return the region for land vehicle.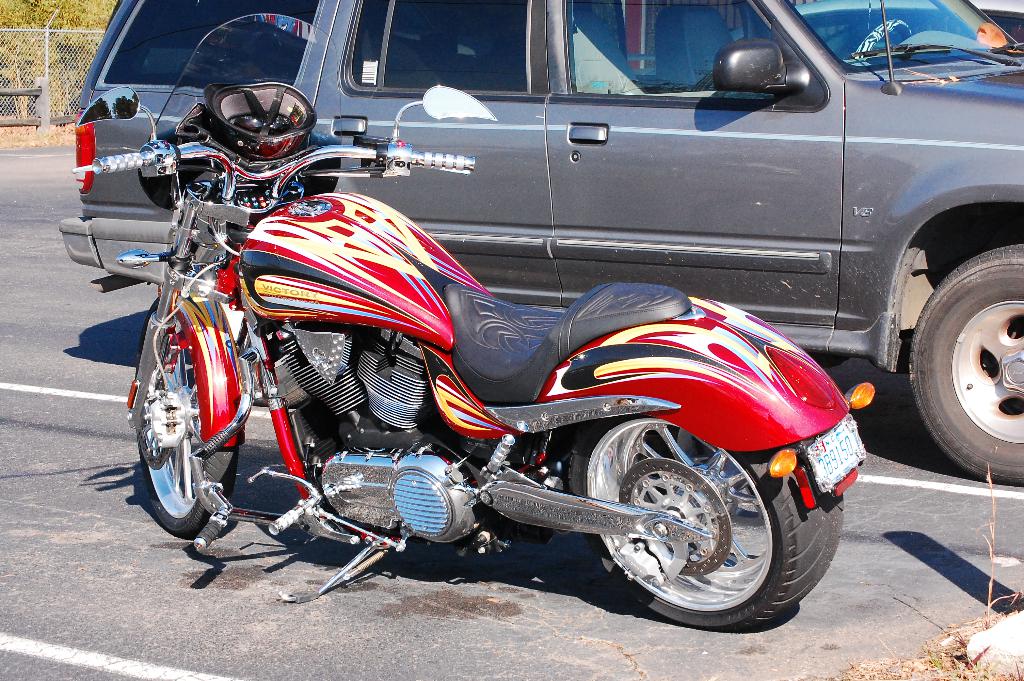
Rect(73, 9, 876, 634).
